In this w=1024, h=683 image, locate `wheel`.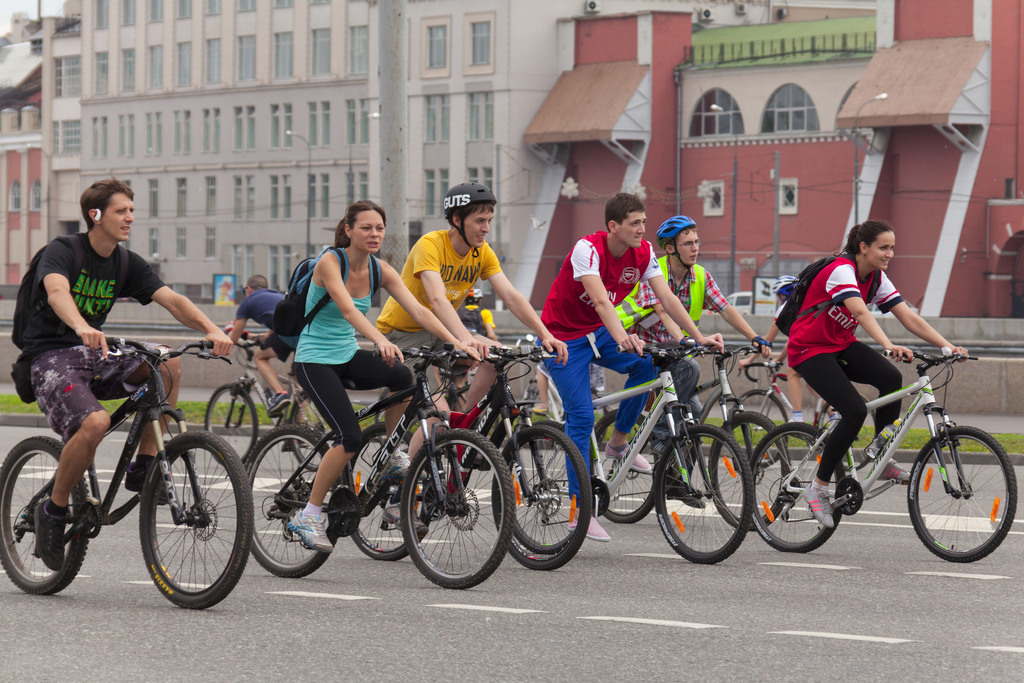
Bounding box: left=735, top=387, right=790, bottom=467.
